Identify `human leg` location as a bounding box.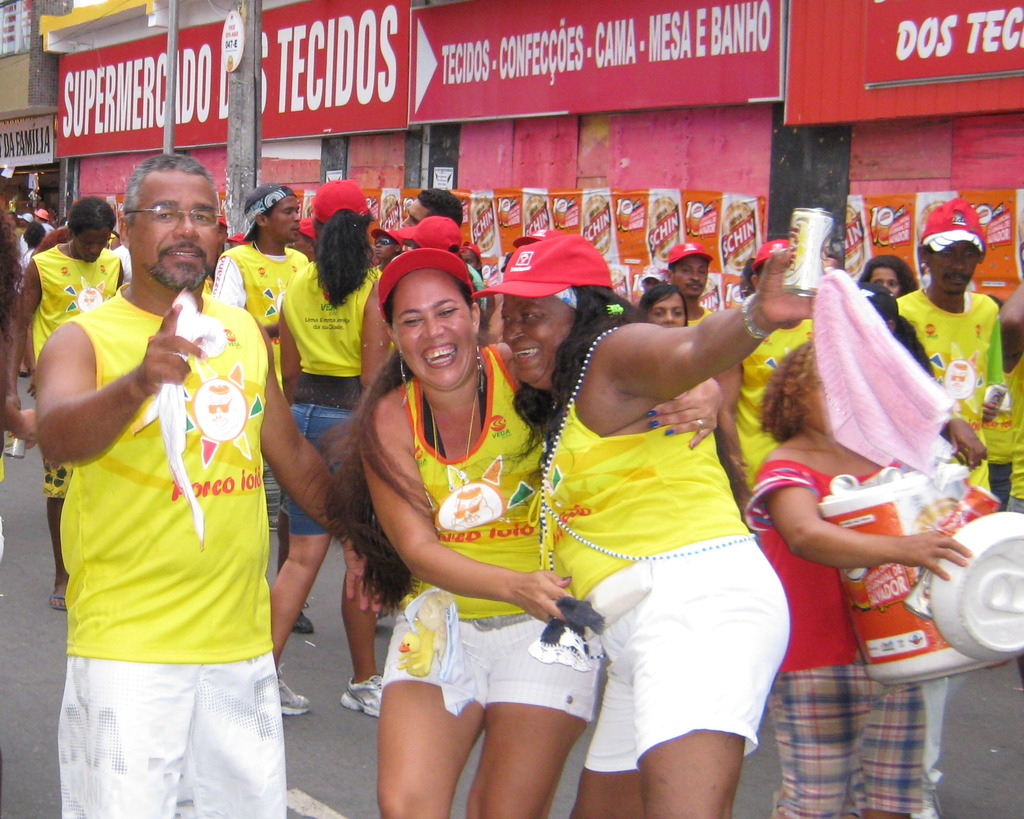
left=340, top=565, right=381, bottom=711.
